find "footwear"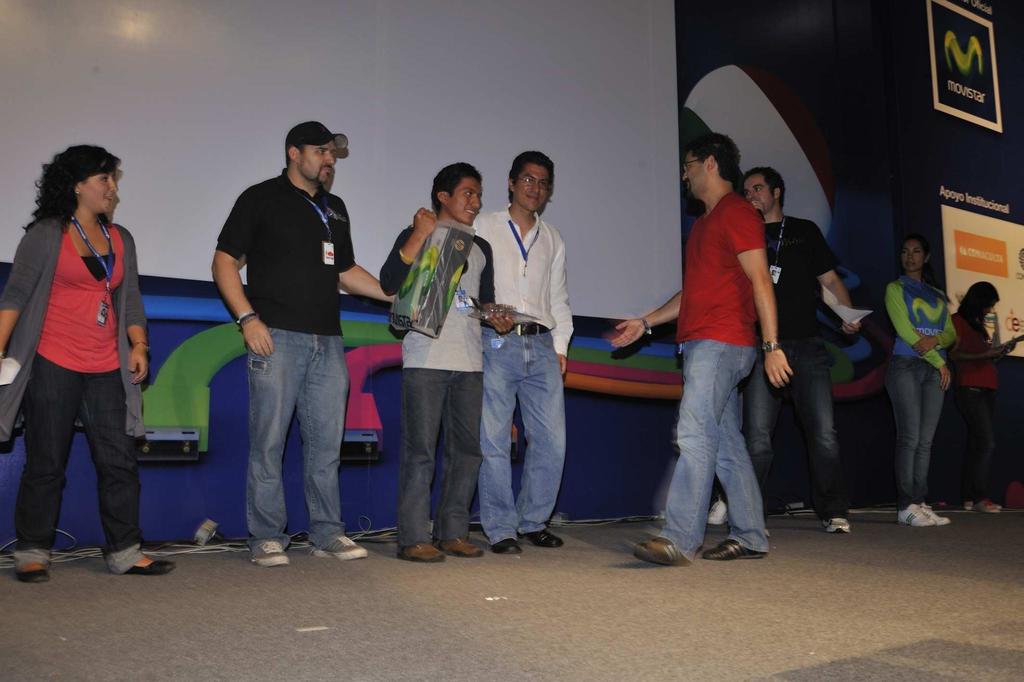
x1=515 y1=527 x2=561 y2=547
